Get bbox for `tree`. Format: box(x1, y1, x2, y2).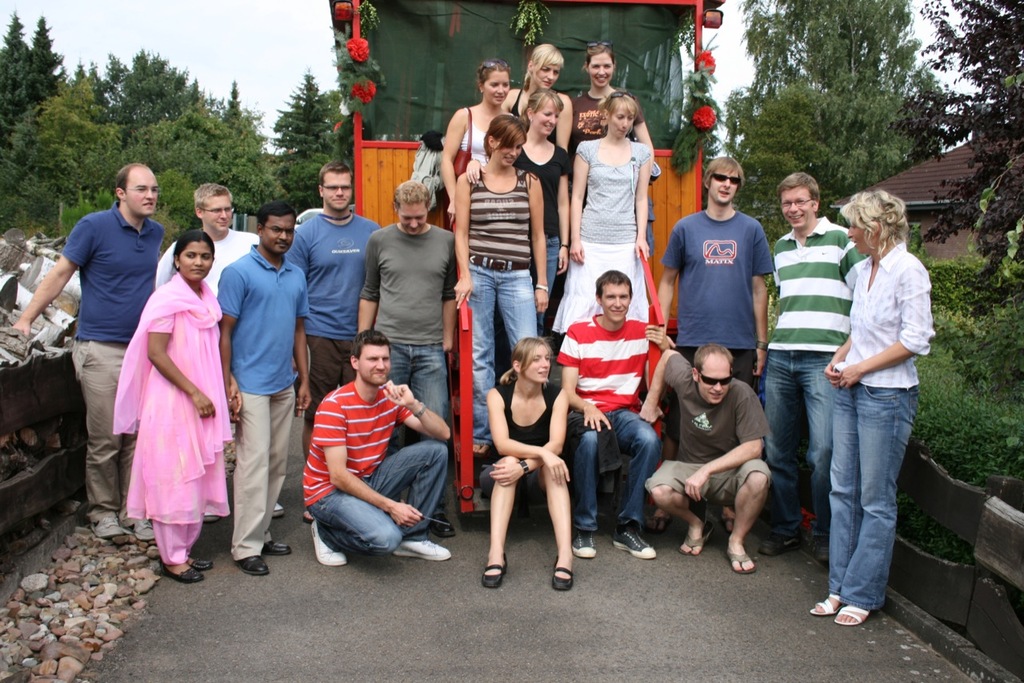
box(226, 81, 239, 117).
